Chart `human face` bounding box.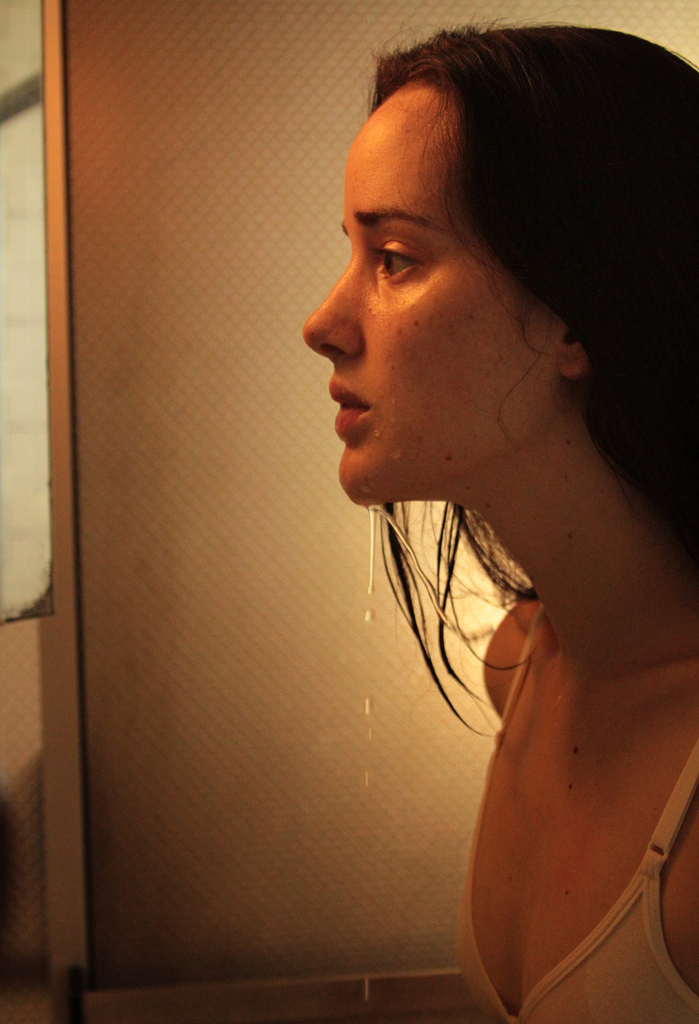
Charted: box=[305, 81, 563, 502].
